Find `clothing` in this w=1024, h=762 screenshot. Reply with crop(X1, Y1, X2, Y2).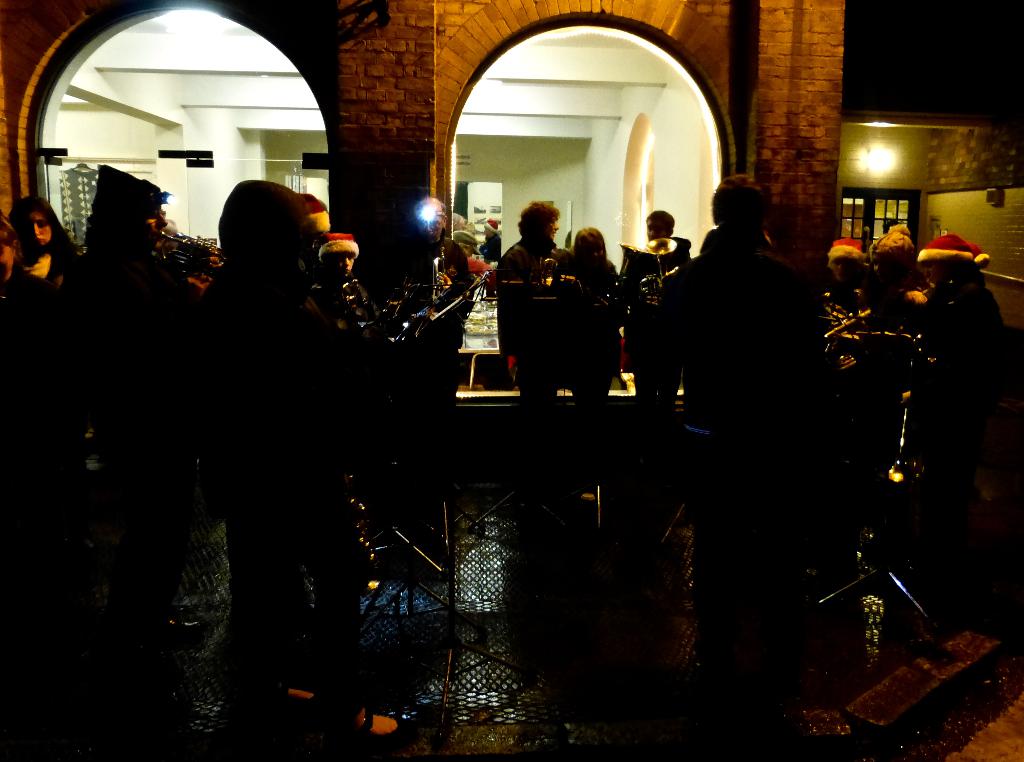
crop(6, 260, 77, 339).
